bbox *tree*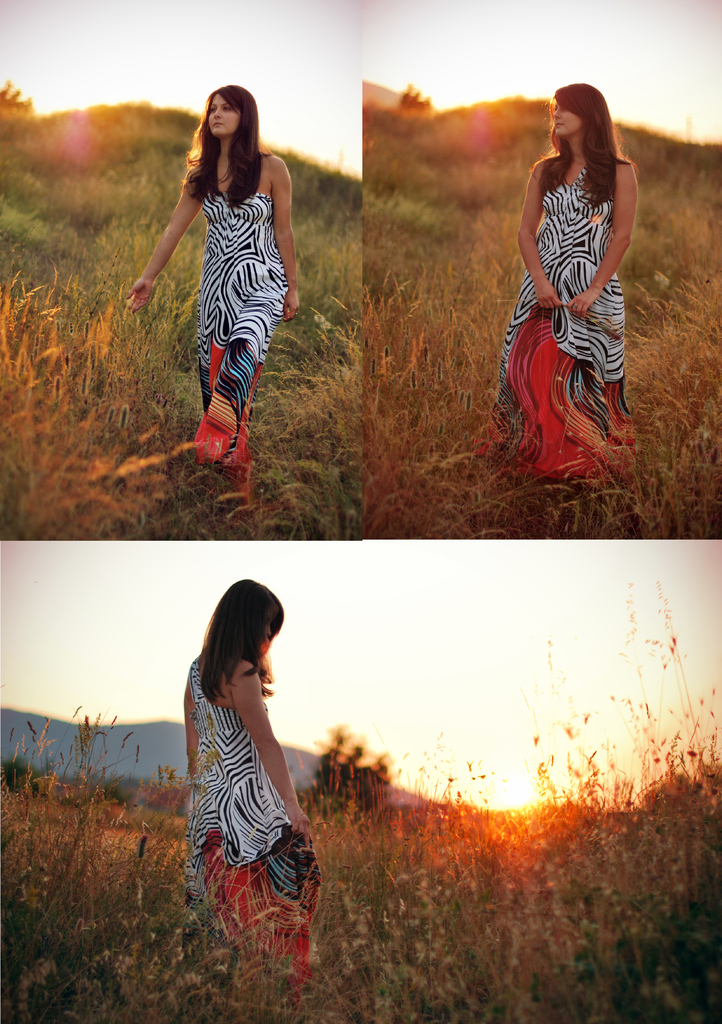
bbox=(311, 726, 400, 820)
